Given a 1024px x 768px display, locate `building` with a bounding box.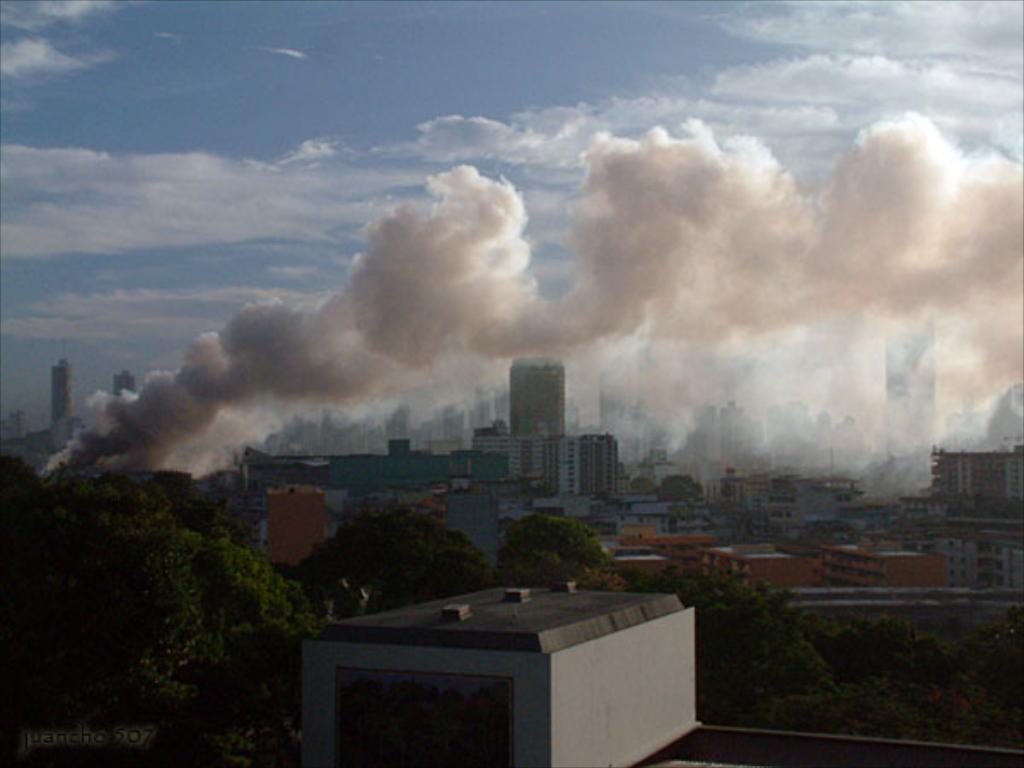
Located: (819, 544, 942, 584).
